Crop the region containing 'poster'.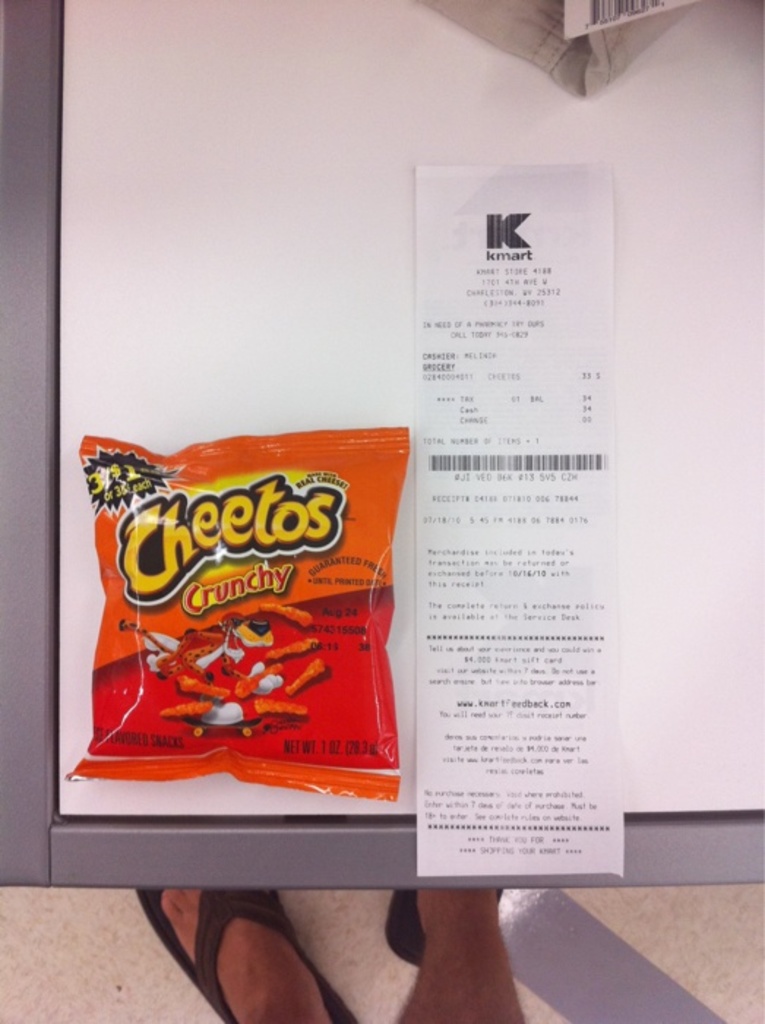
Crop region: box(57, 0, 764, 815).
